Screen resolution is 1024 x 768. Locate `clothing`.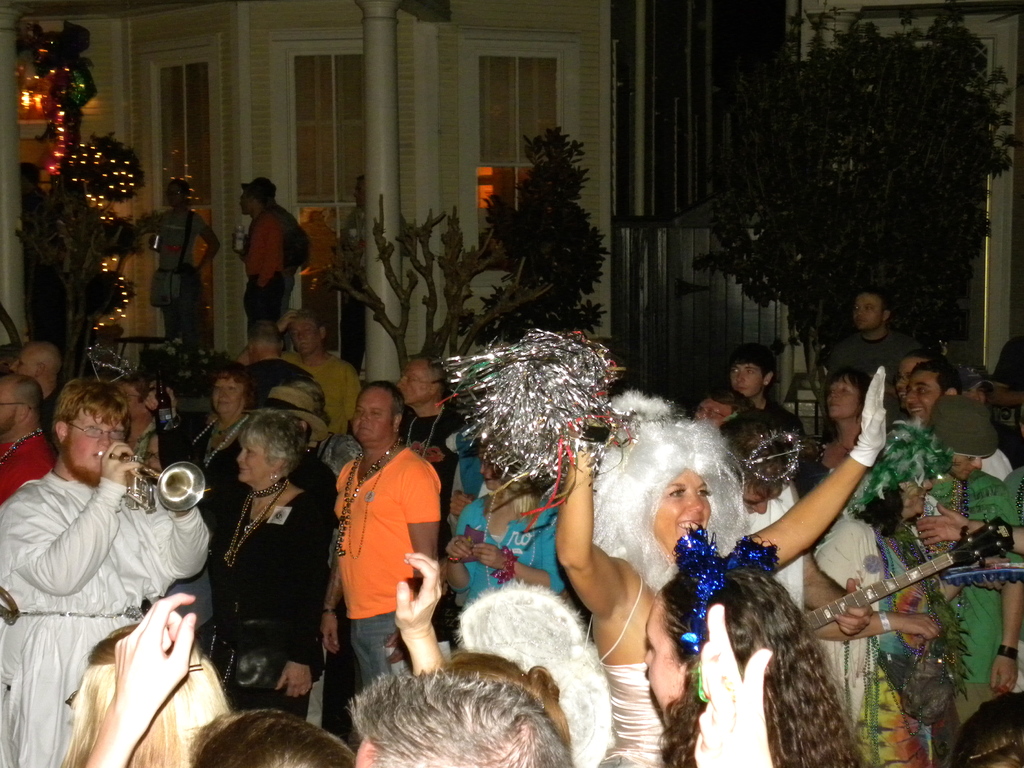
19, 193, 74, 344.
